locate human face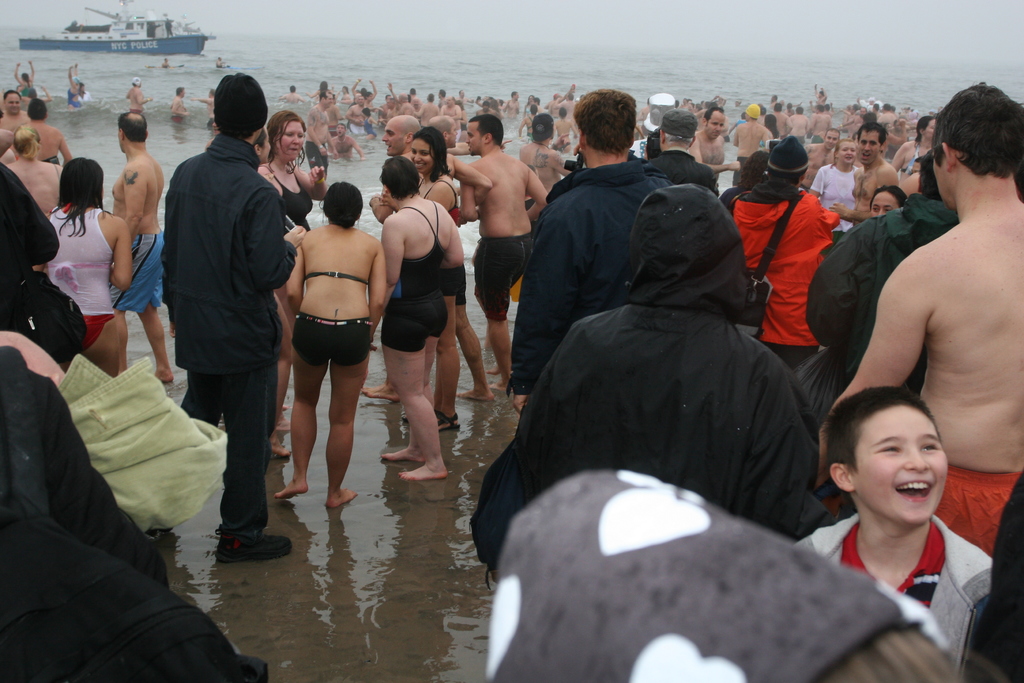
region(336, 123, 346, 140)
